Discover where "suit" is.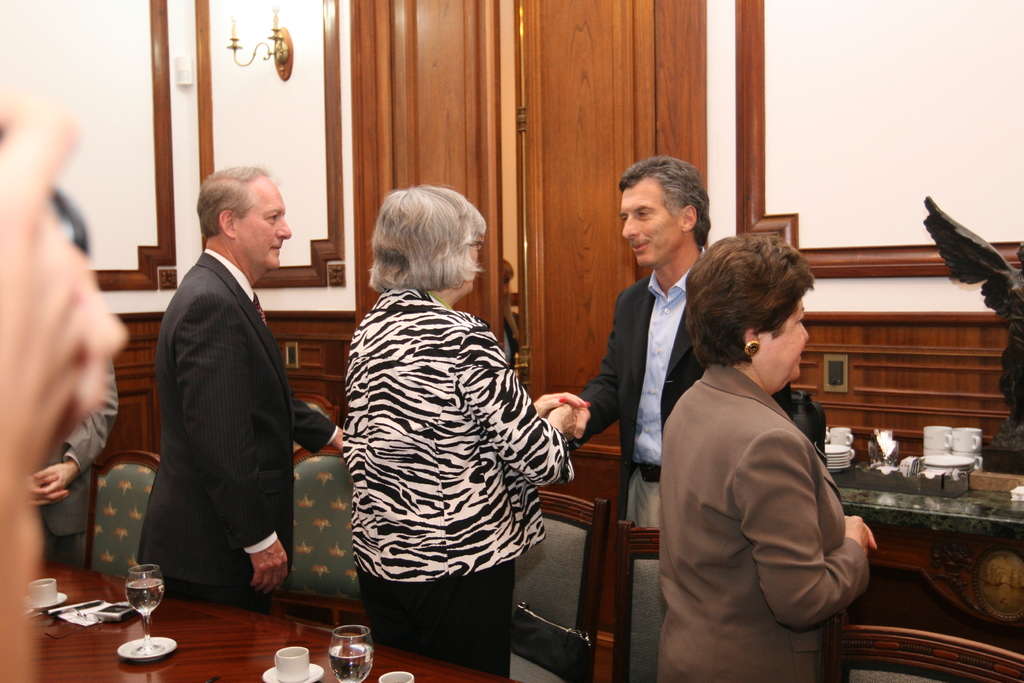
Discovered at box=[129, 174, 316, 620].
